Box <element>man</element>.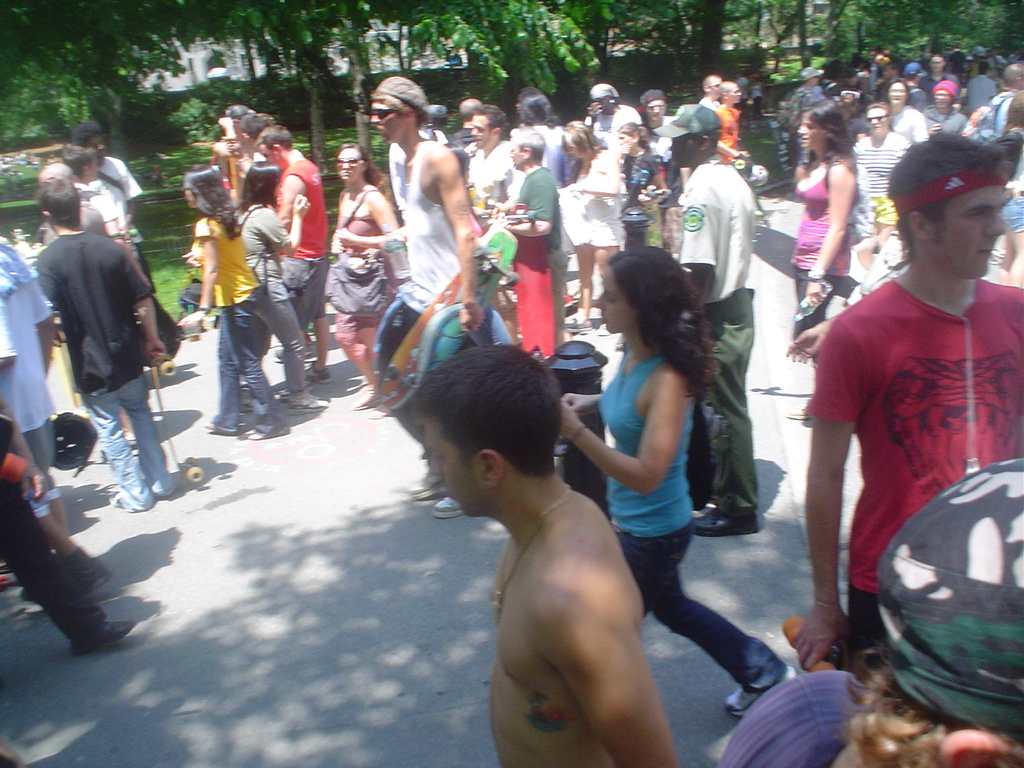
x1=792, y1=66, x2=822, y2=106.
